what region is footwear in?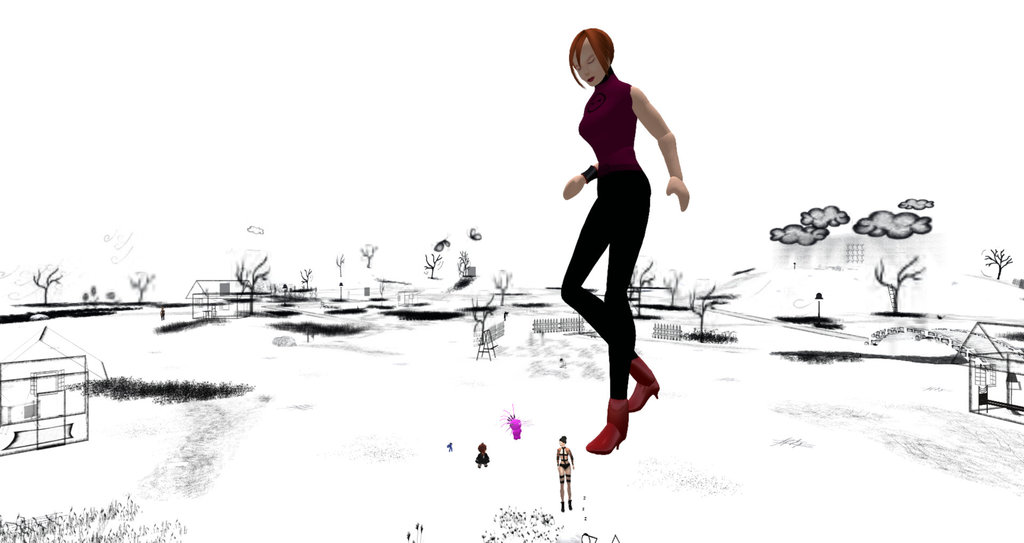
<box>623,353,657,421</box>.
